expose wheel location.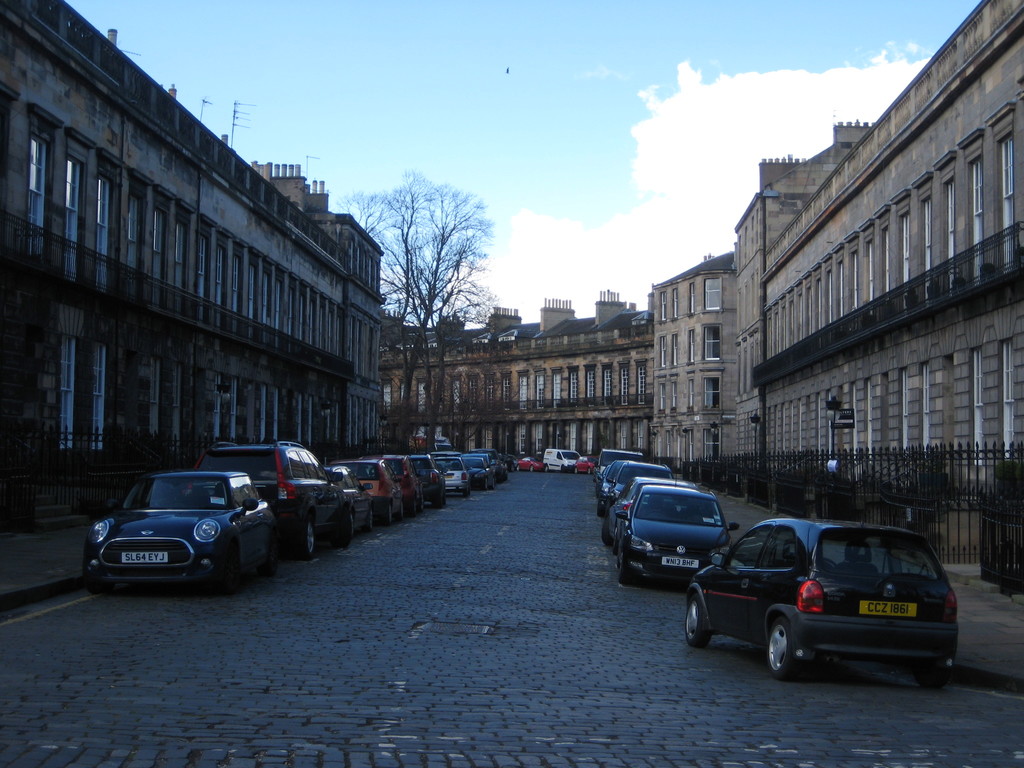
Exposed at crop(598, 500, 605, 518).
